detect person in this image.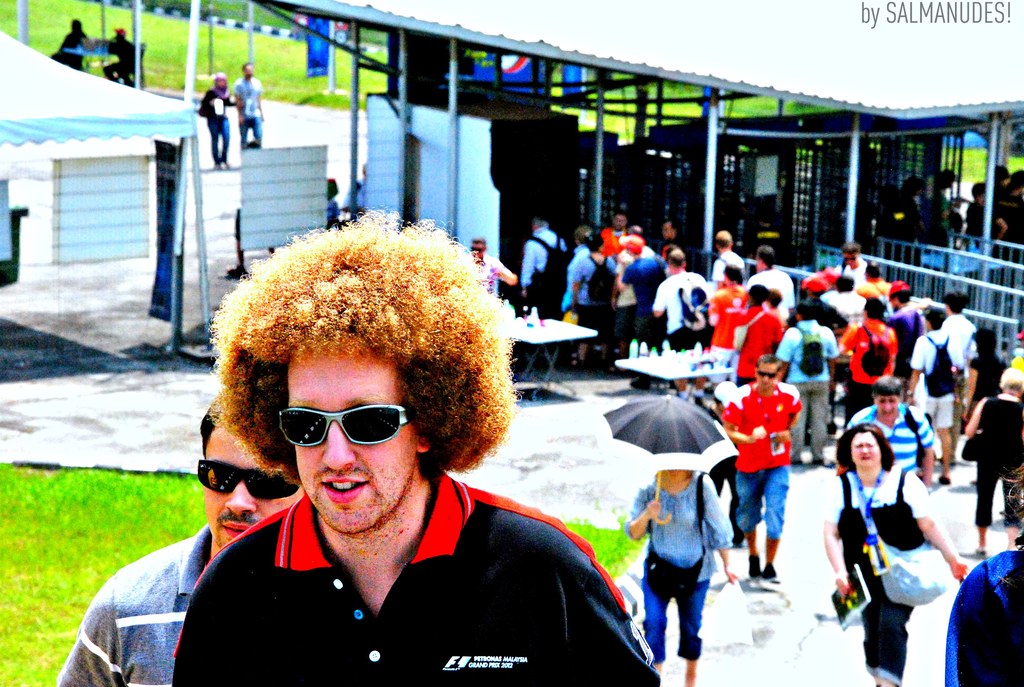
Detection: bbox=[200, 70, 238, 168].
